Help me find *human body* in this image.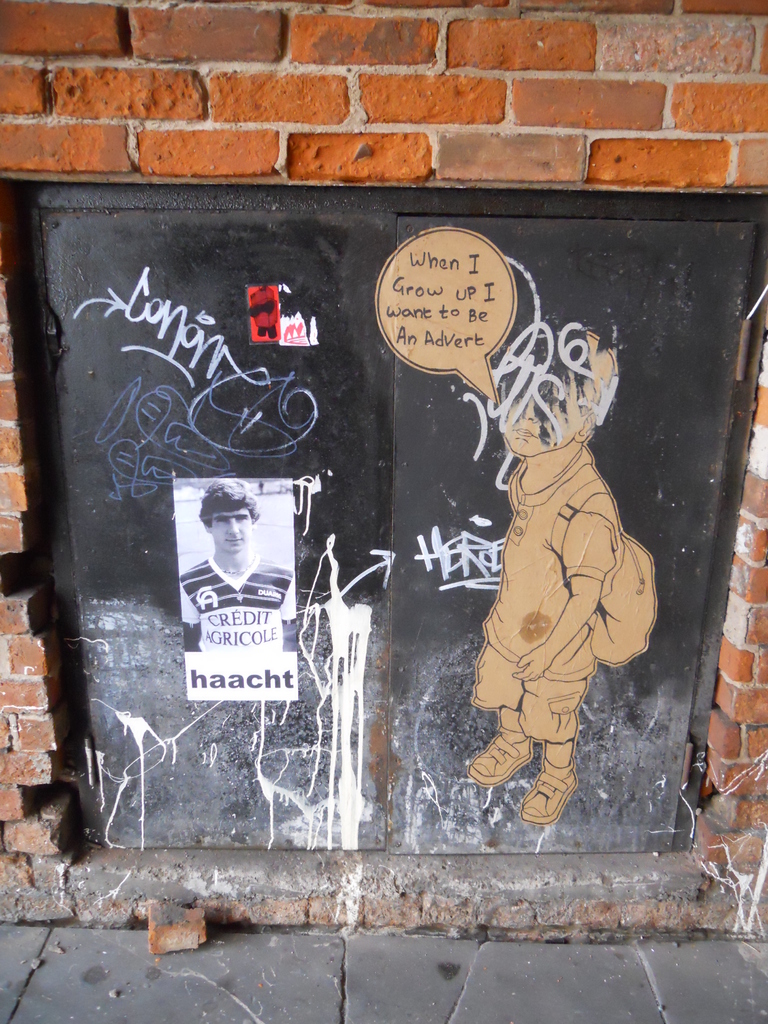
Found it: box(469, 331, 617, 766).
